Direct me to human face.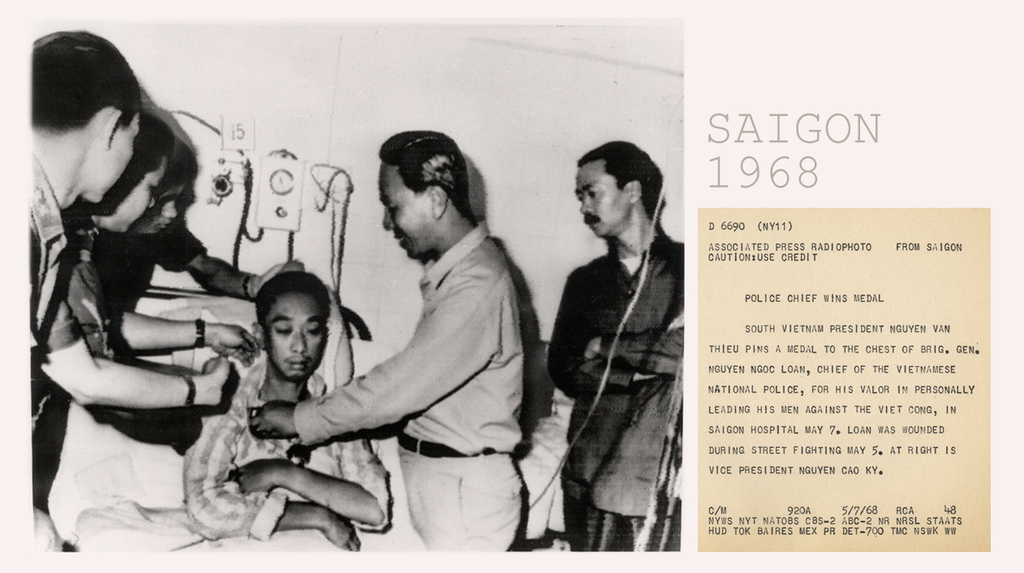
Direction: Rect(373, 157, 432, 254).
